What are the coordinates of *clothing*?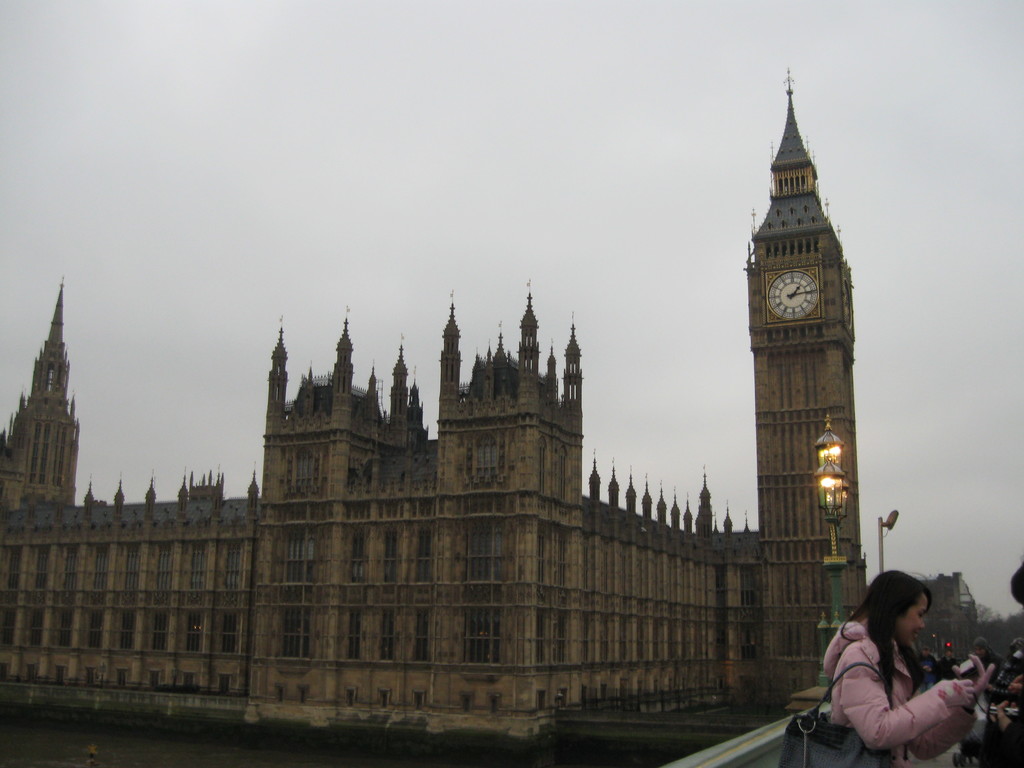
[822, 624, 983, 757].
